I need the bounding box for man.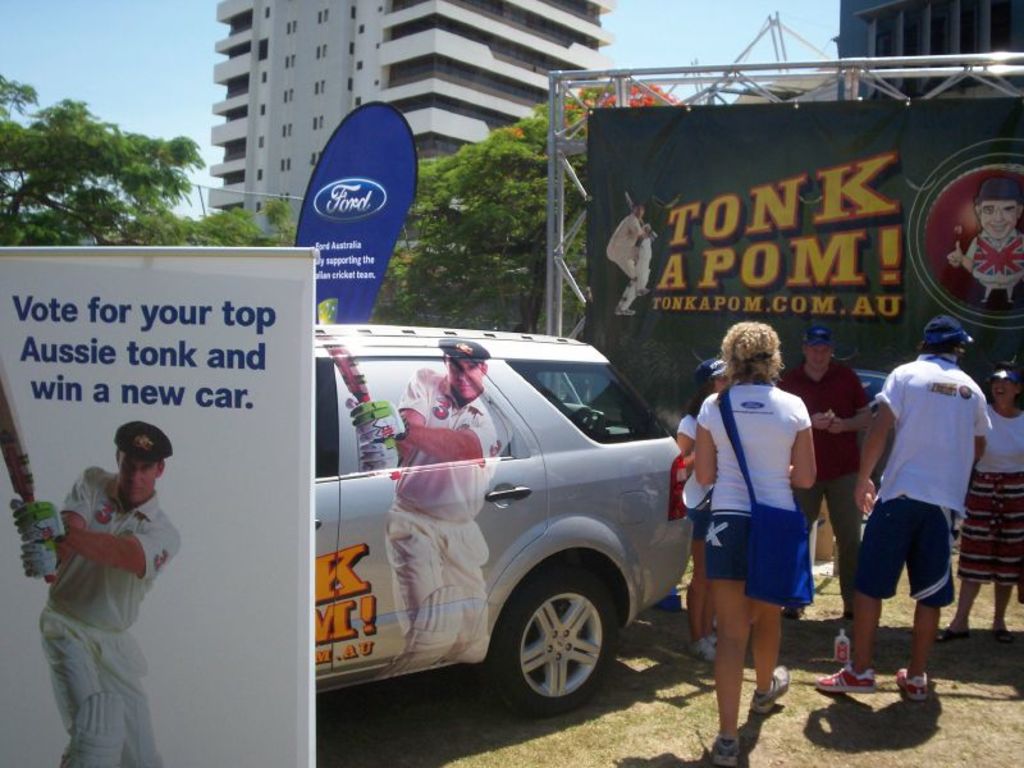
Here it is: crop(945, 177, 1023, 305).
